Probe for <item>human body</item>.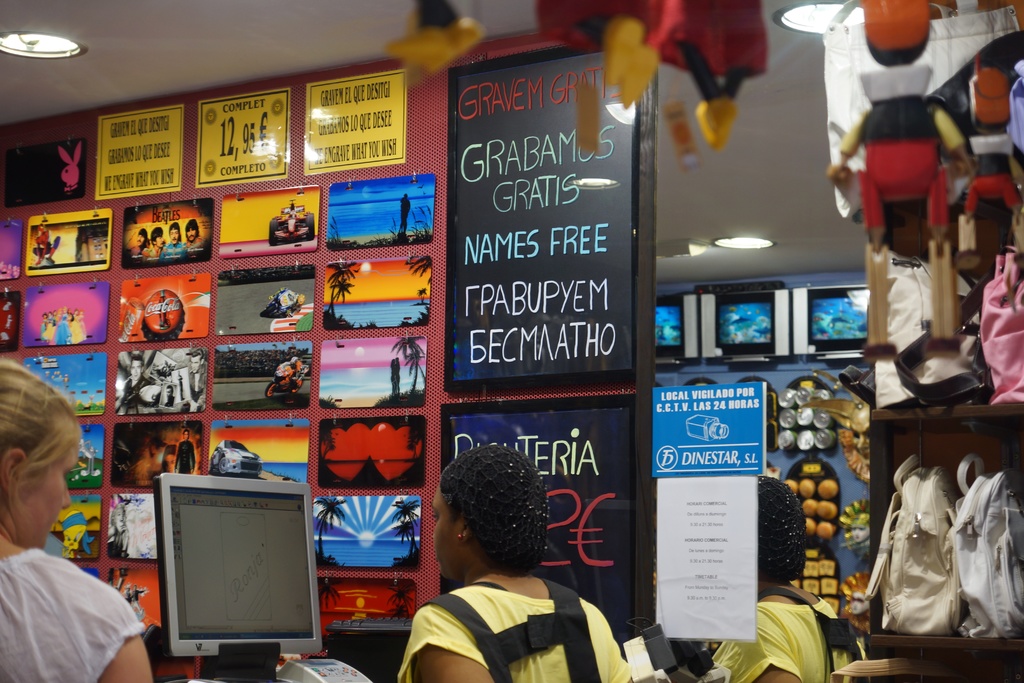
Probe result: {"left": 700, "top": 470, "right": 826, "bottom": 682}.
